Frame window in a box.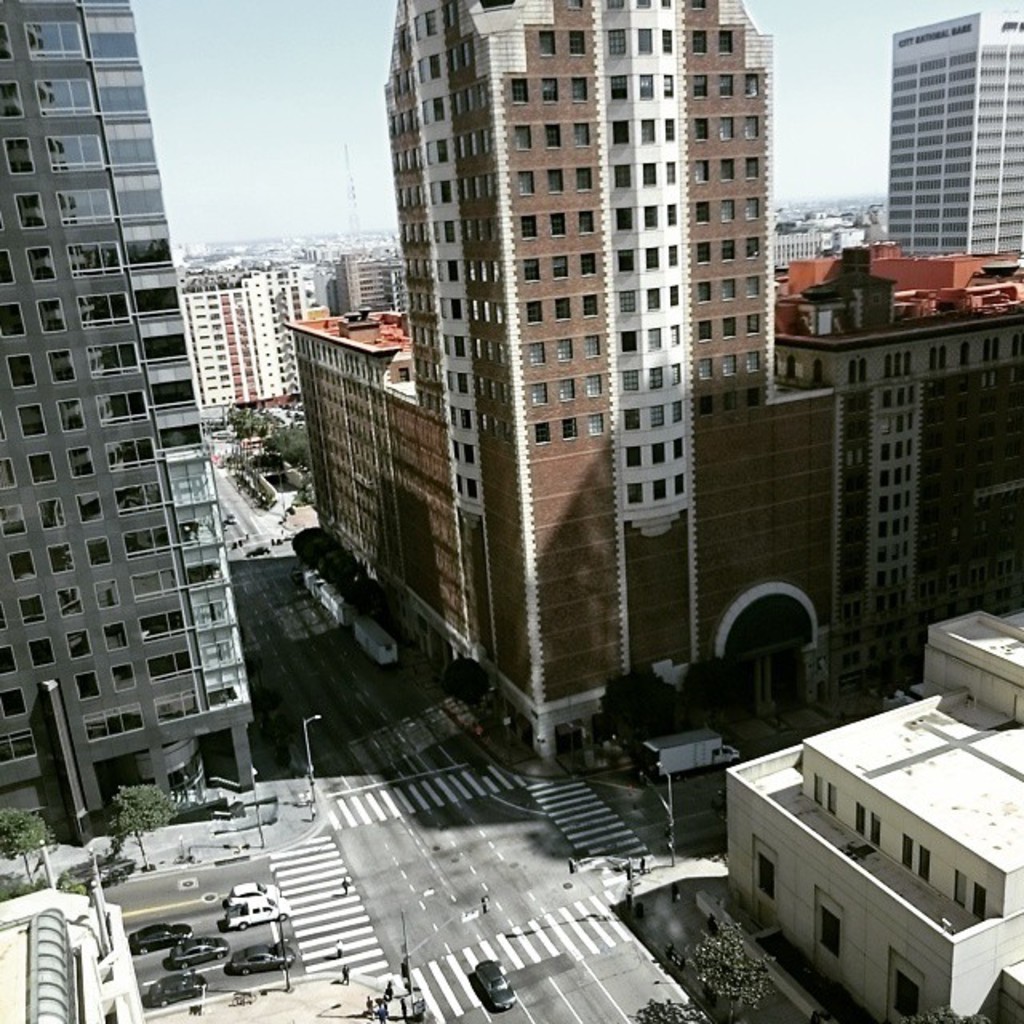
(x1=30, y1=22, x2=85, y2=66).
